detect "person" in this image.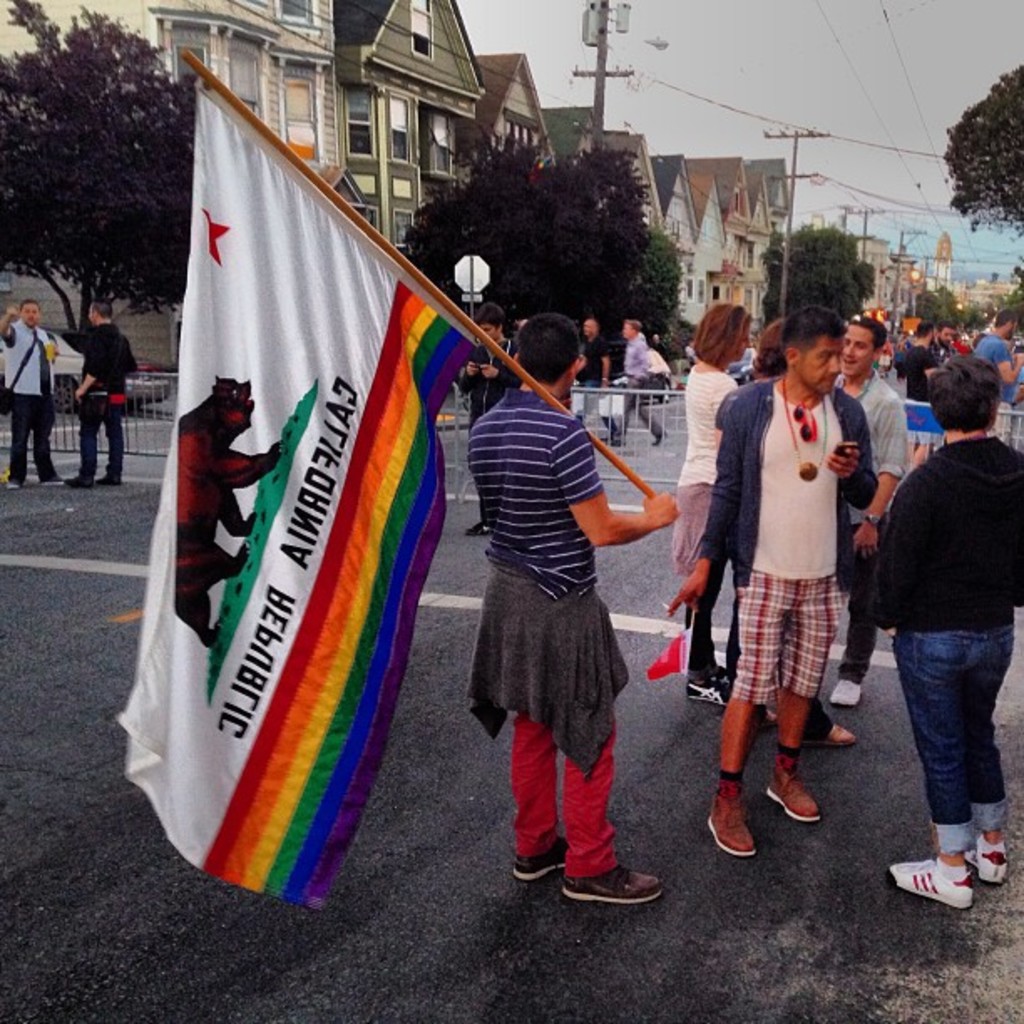
Detection: box(833, 310, 914, 709).
